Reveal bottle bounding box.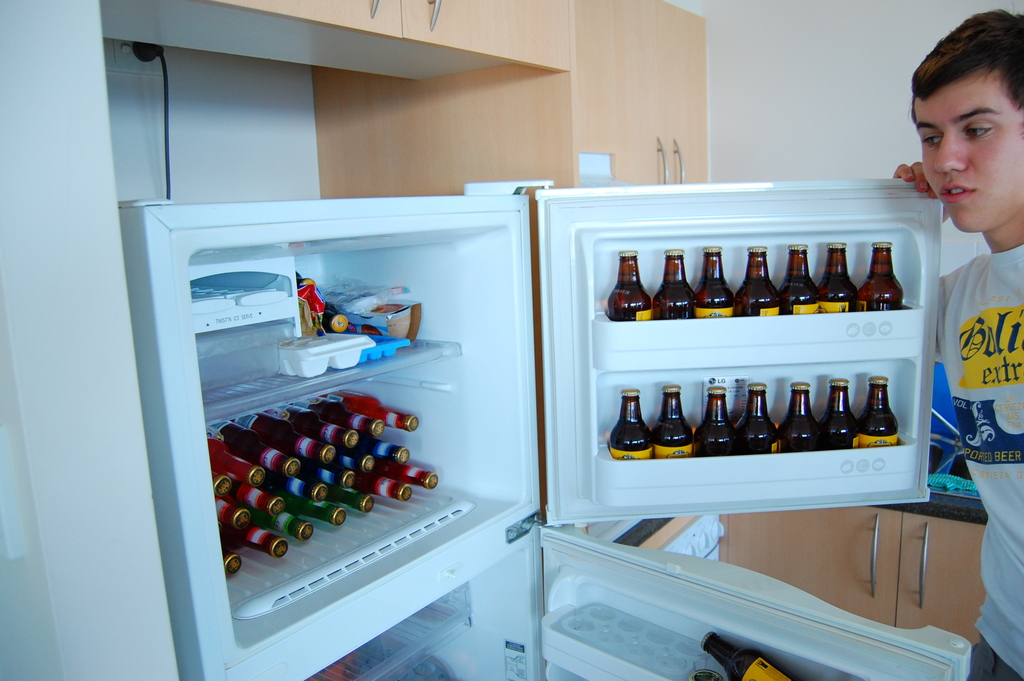
Revealed: rect(218, 520, 290, 561).
